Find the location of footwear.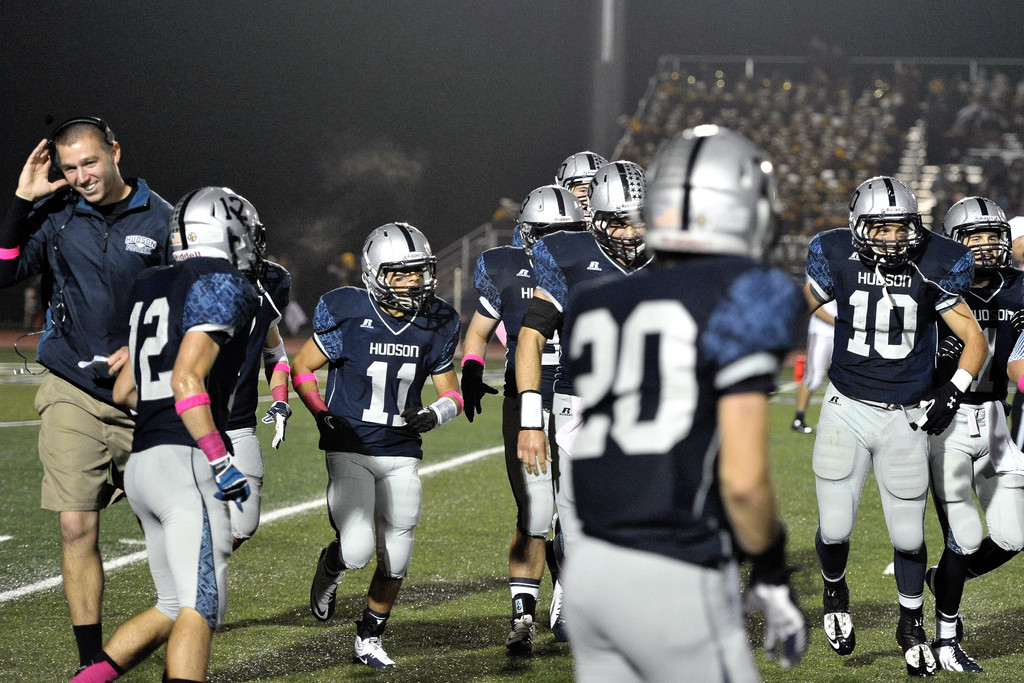
Location: (791, 418, 811, 435).
